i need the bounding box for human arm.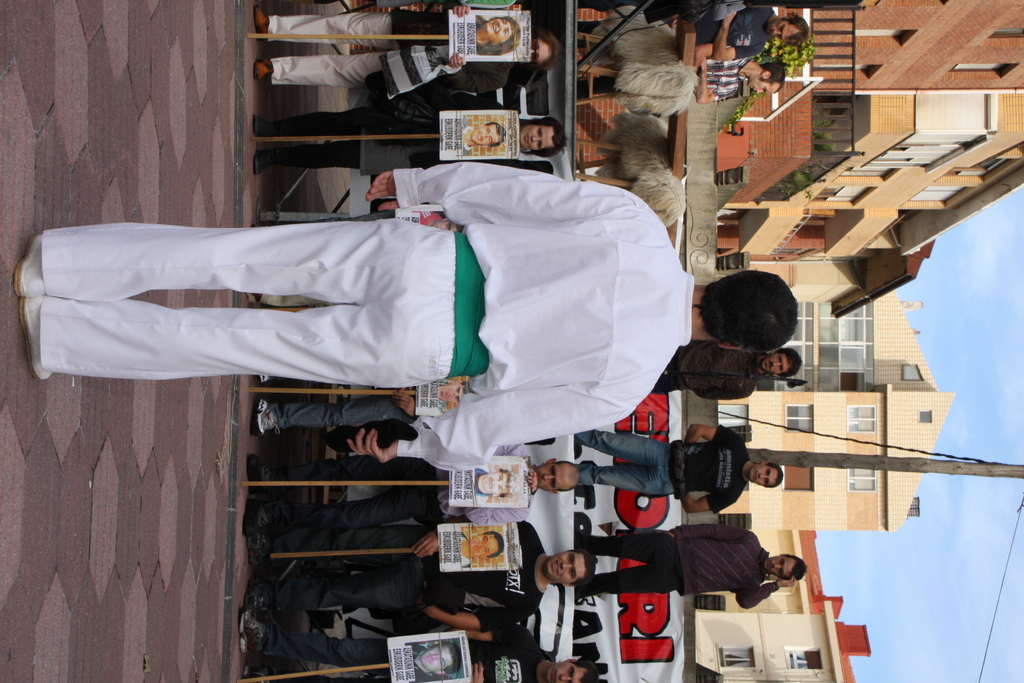
Here it is: 440,2,471,26.
